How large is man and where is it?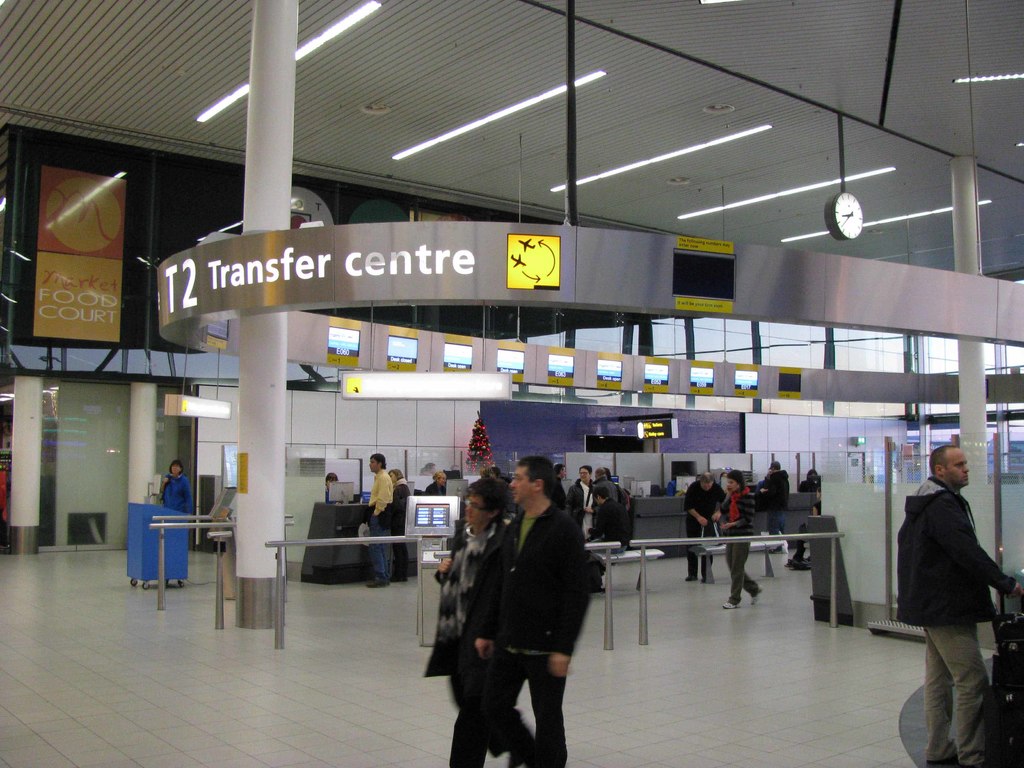
Bounding box: <box>681,470,724,584</box>.
